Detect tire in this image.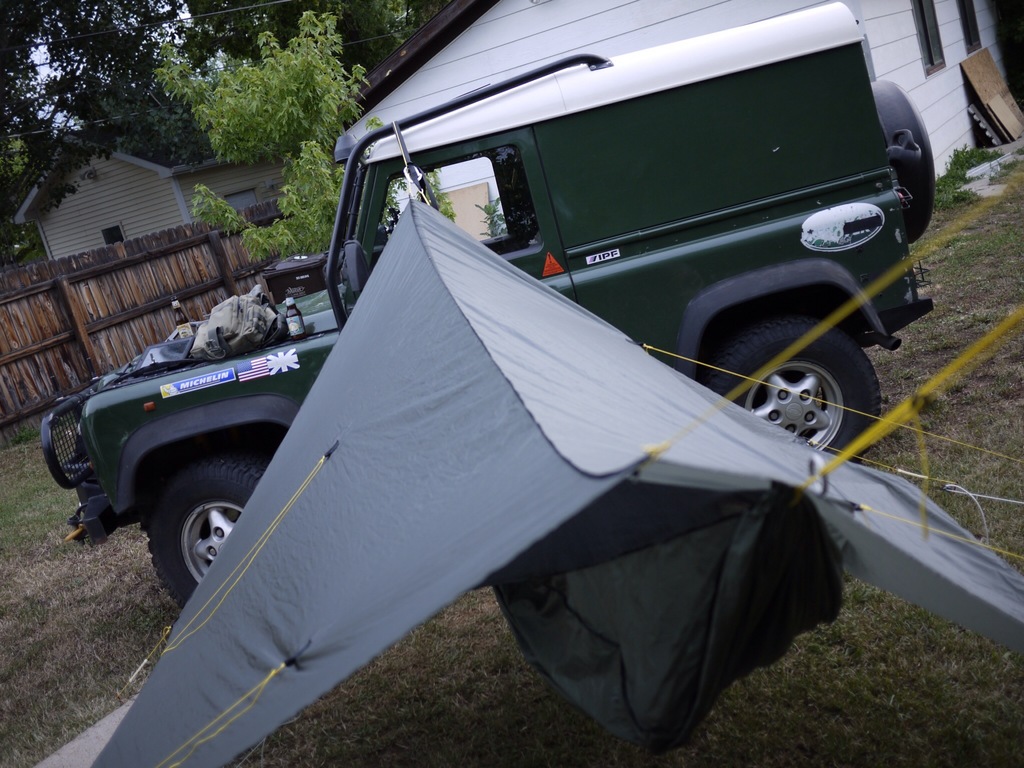
Detection: <bbox>869, 77, 938, 238</bbox>.
